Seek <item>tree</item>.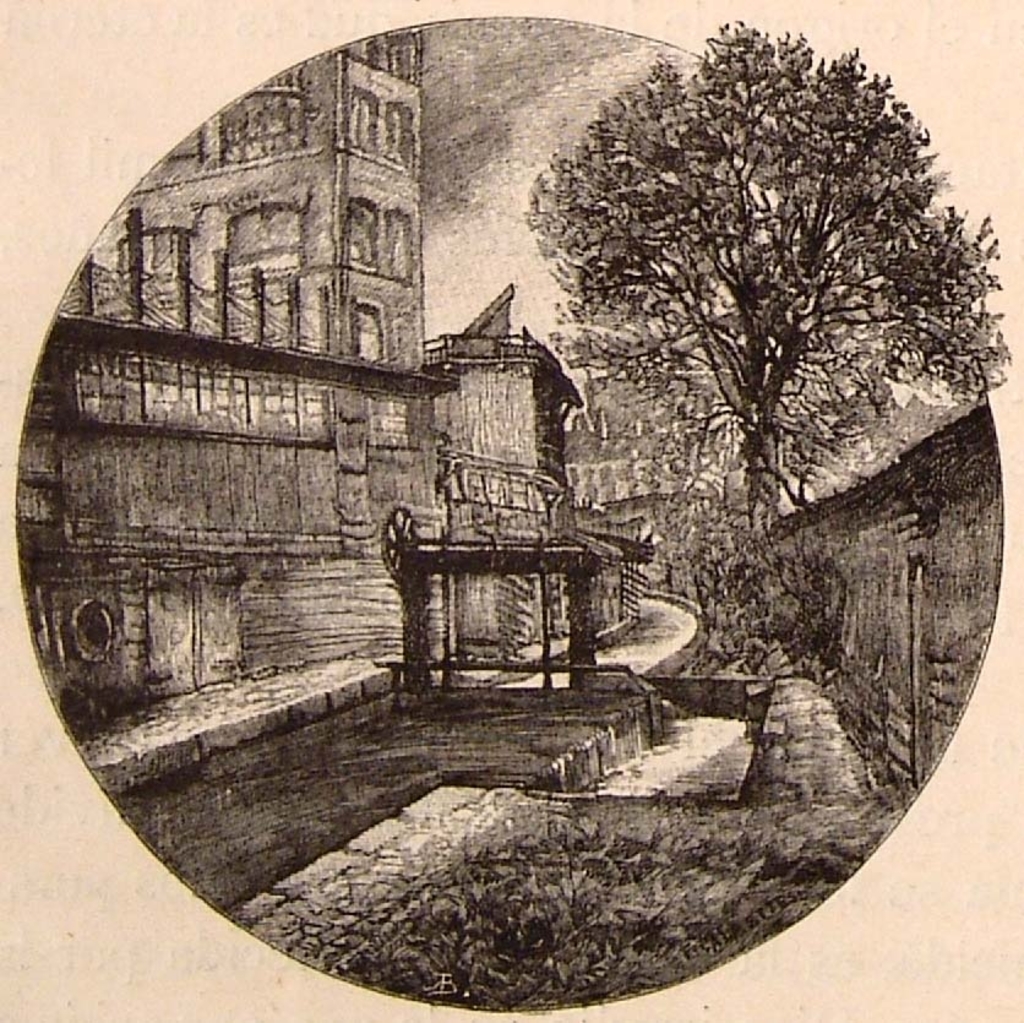
529, 0, 980, 660.
